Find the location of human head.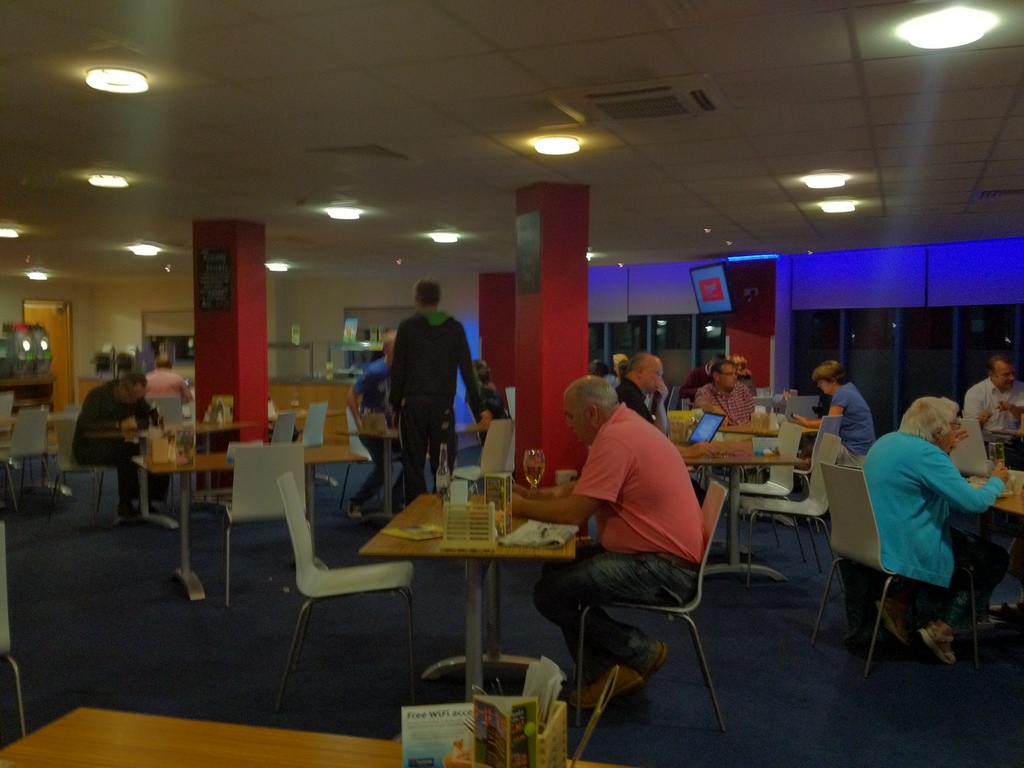
Location: [381, 328, 399, 358].
